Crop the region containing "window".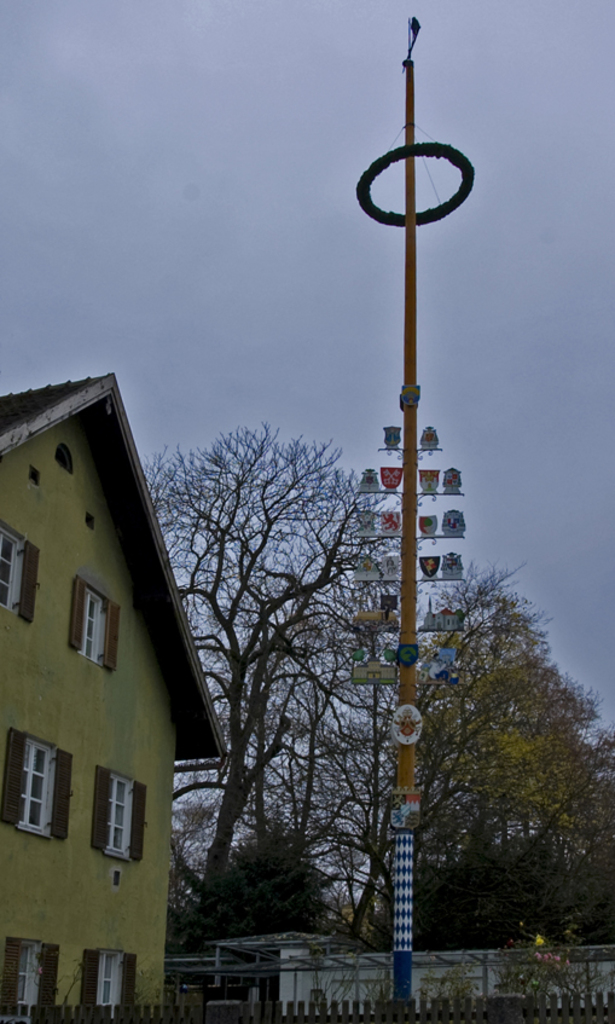
Crop region: (64, 568, 124, 676).
